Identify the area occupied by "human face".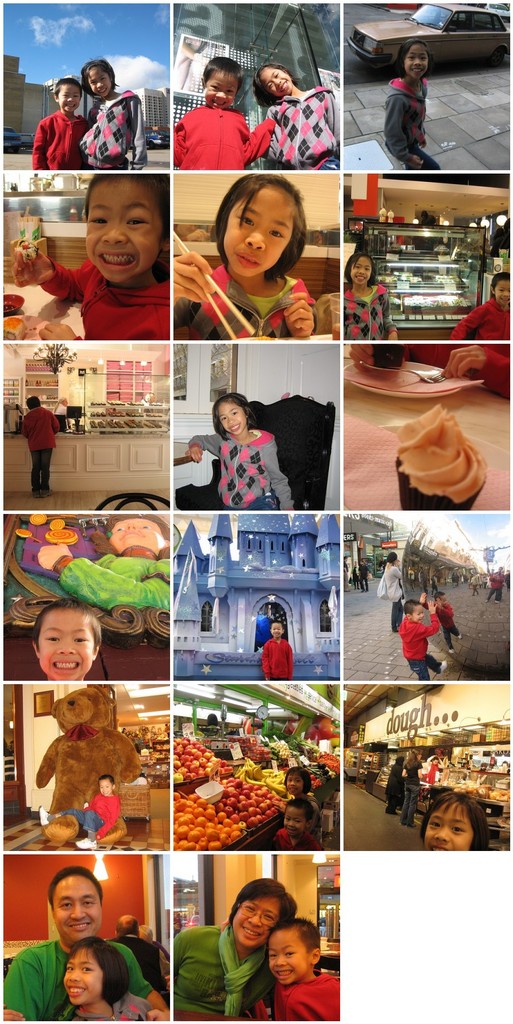
Area: (x1=412, y1=607, x2=425, y2=624).
